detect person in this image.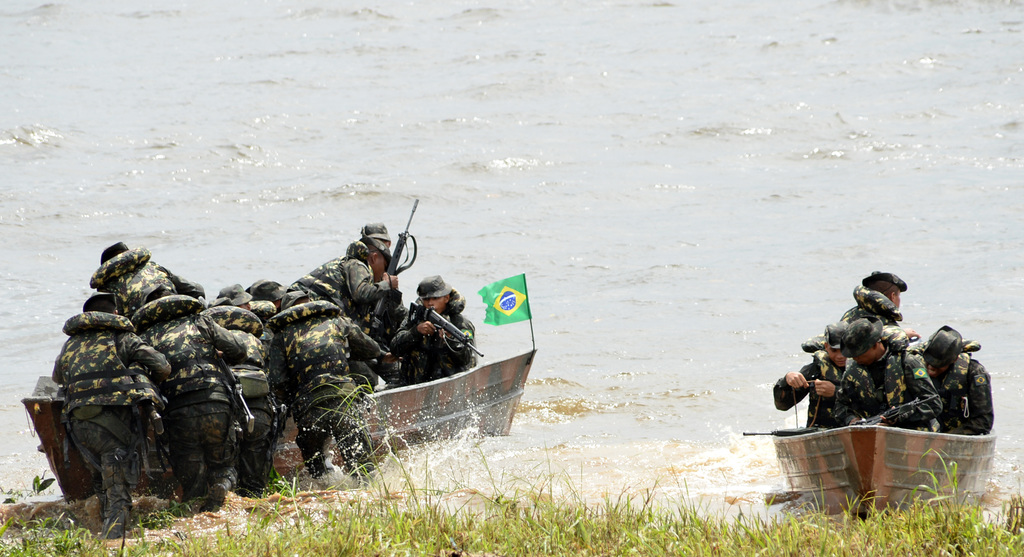
Detection: {"left": 922, "top": 326, "right": 991, "bottom": 440}.
